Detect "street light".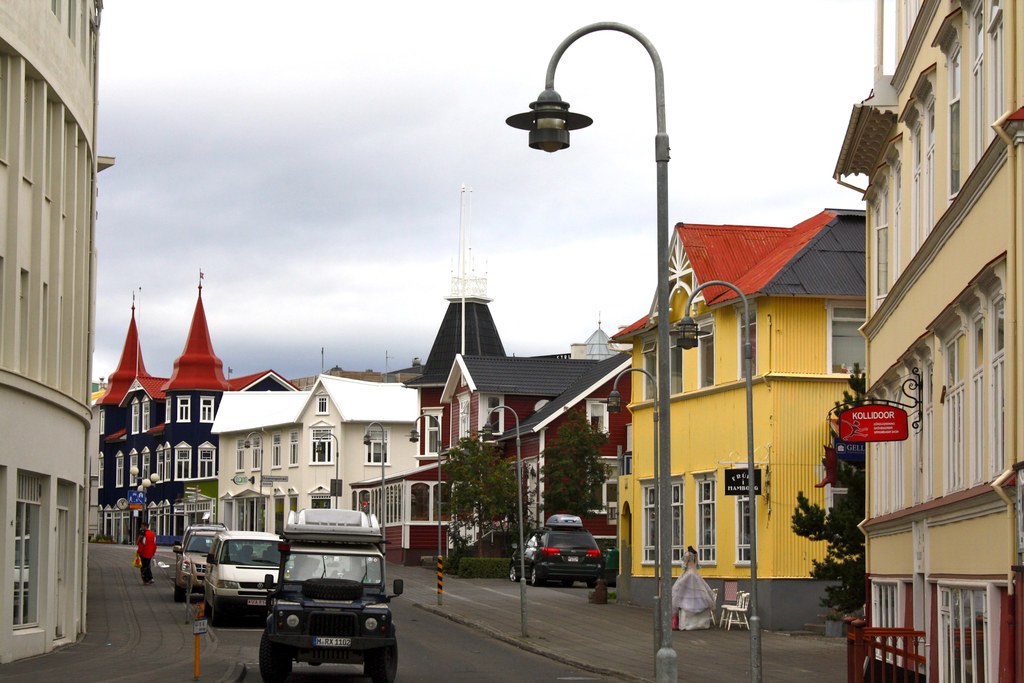
Detected at locate(404, 410, 444, 608).
